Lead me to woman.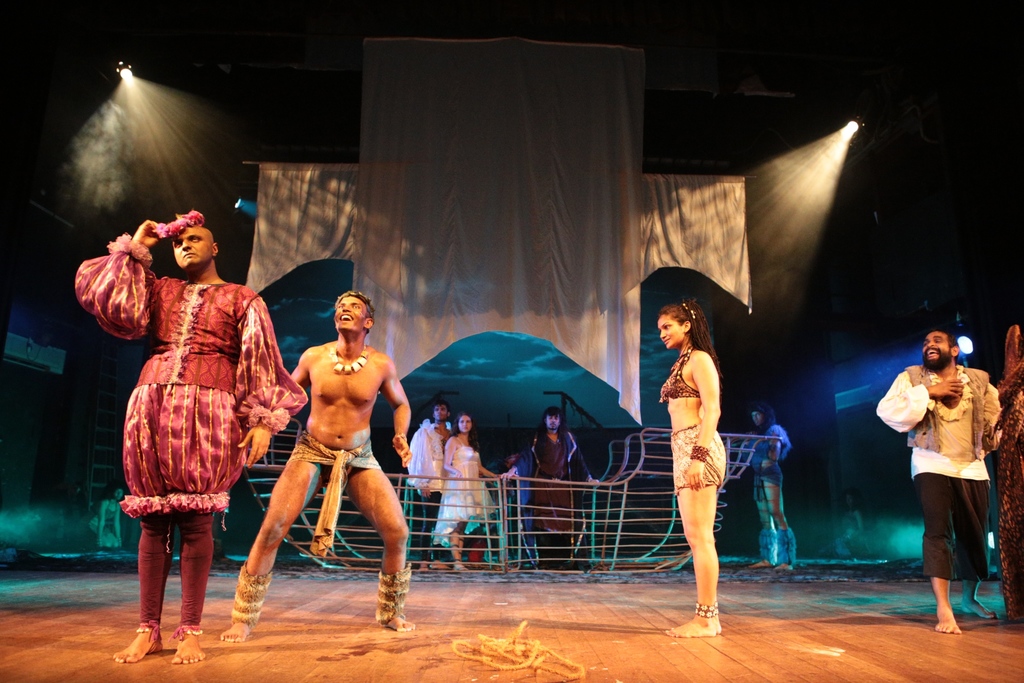
Lead to (left=434, top=414, right=501, bottom=568).
